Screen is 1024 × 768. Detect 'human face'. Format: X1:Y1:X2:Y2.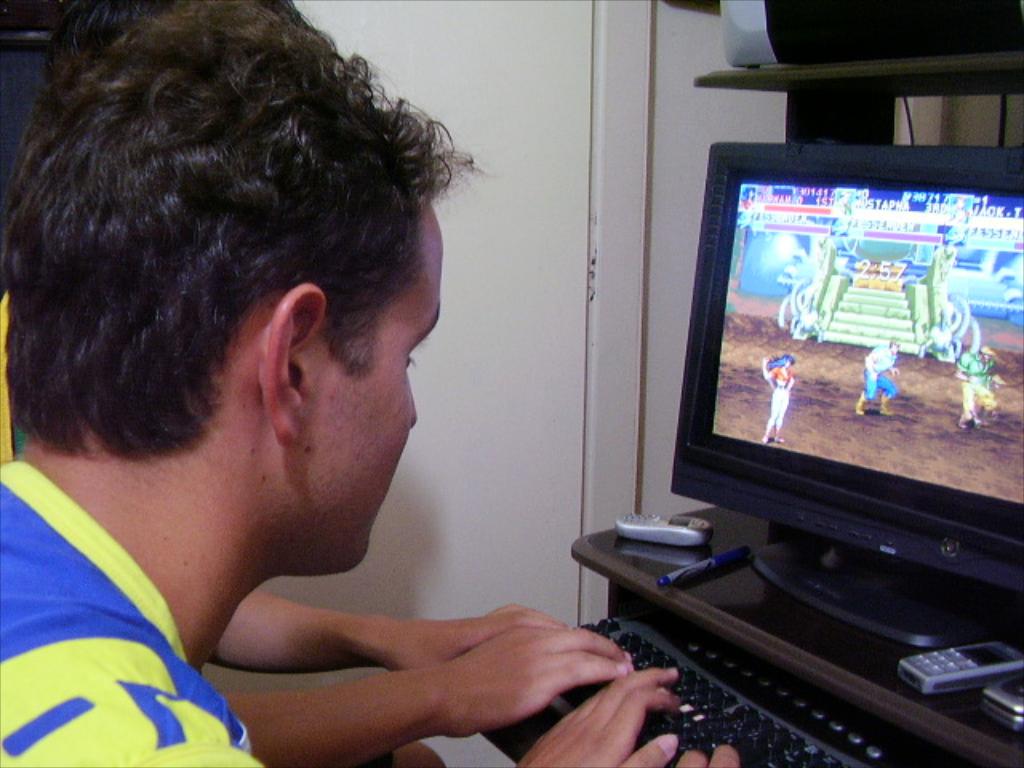
314:198:446:571.
